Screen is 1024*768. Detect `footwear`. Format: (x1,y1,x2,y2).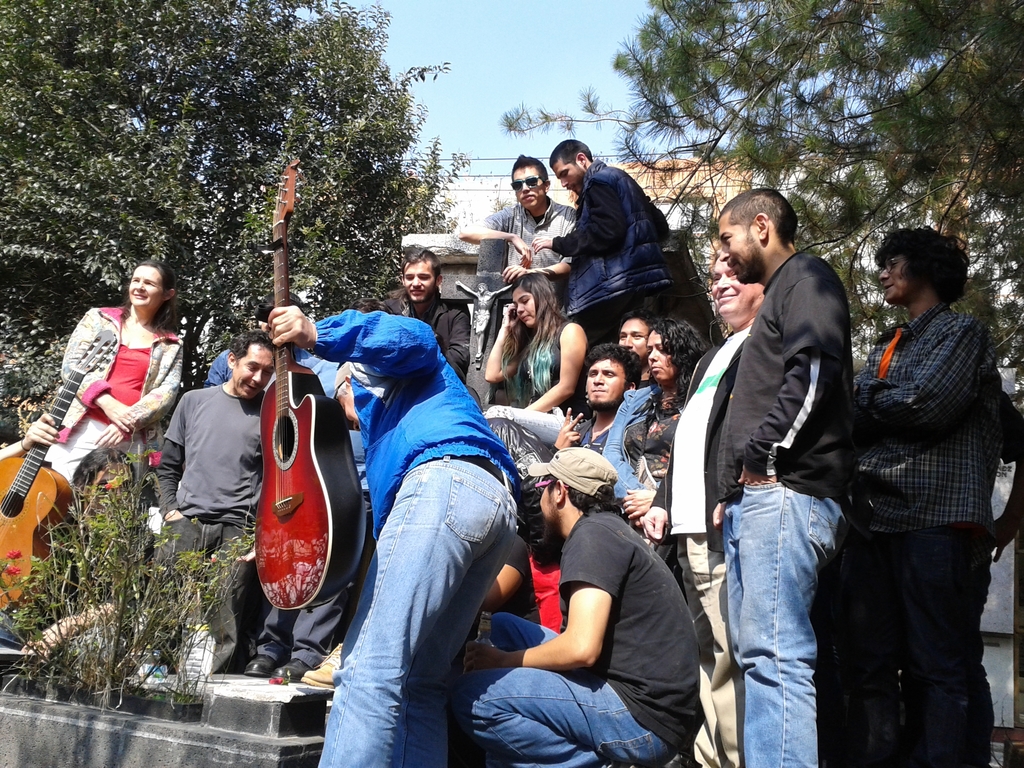
(305,643,335,683).
